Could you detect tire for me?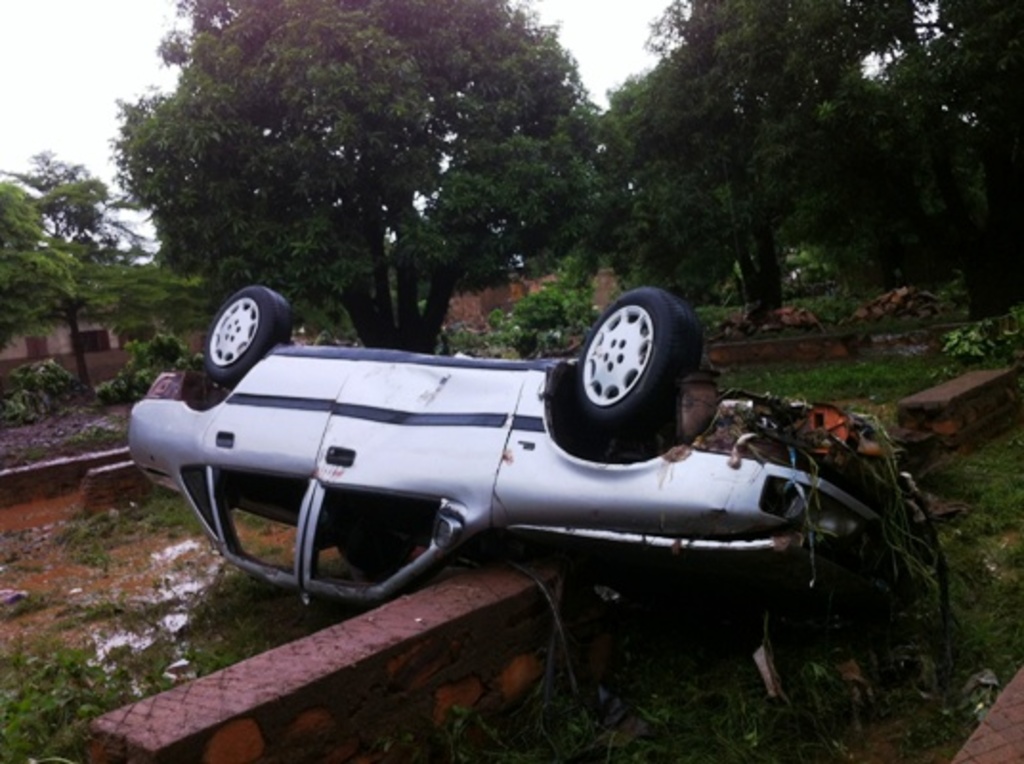
Detection result: rect(204, 288, 290, 384).
